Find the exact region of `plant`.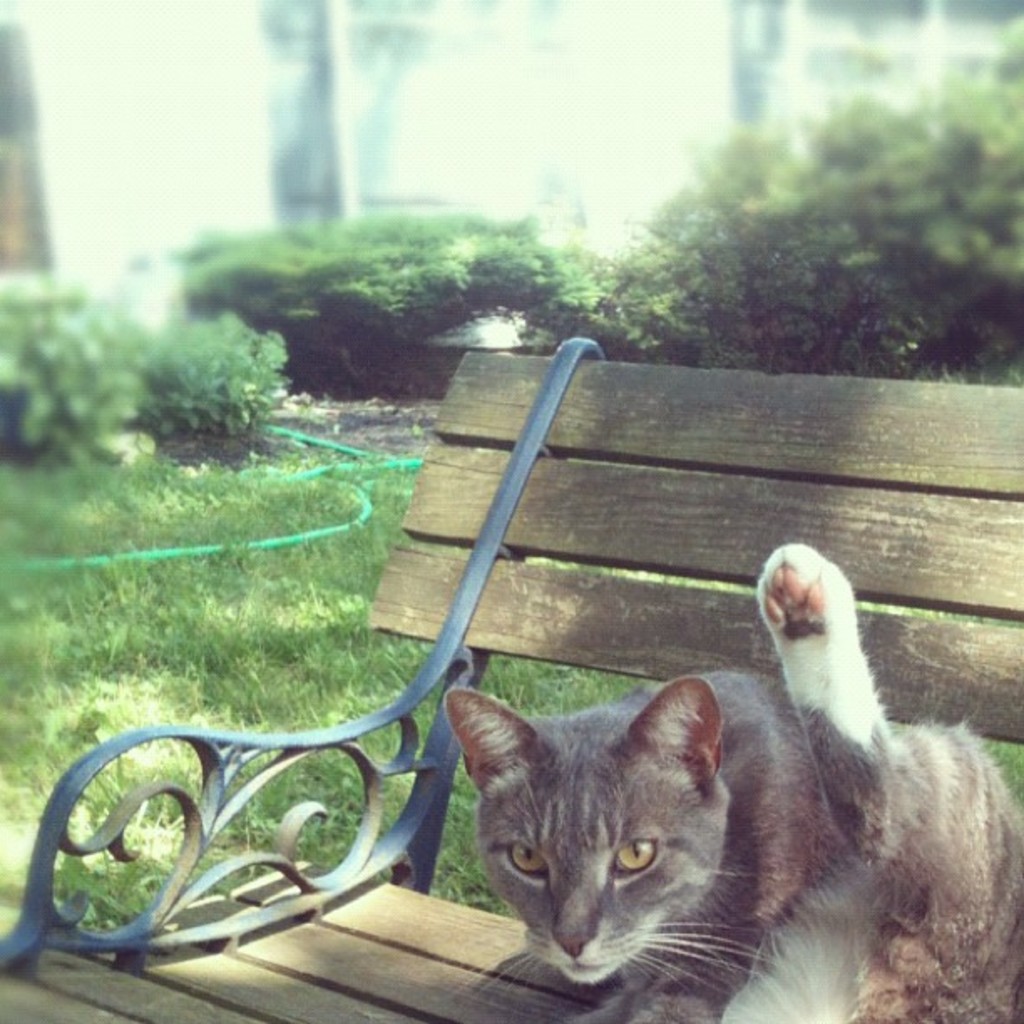
Exact region: (x1=131, y1=308, x2=305, y2=443).
